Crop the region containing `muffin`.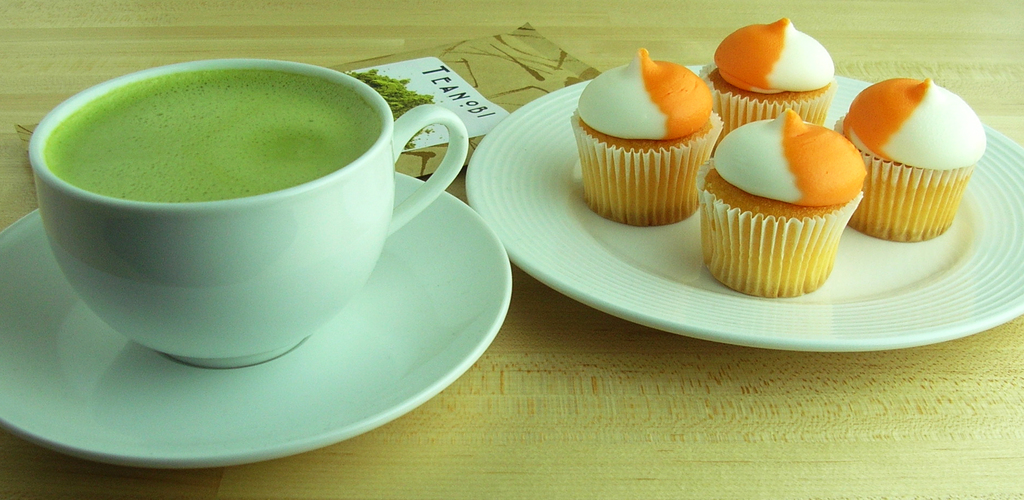
Crop region: (x1=835, y1=74, x2=989, y2=246).
